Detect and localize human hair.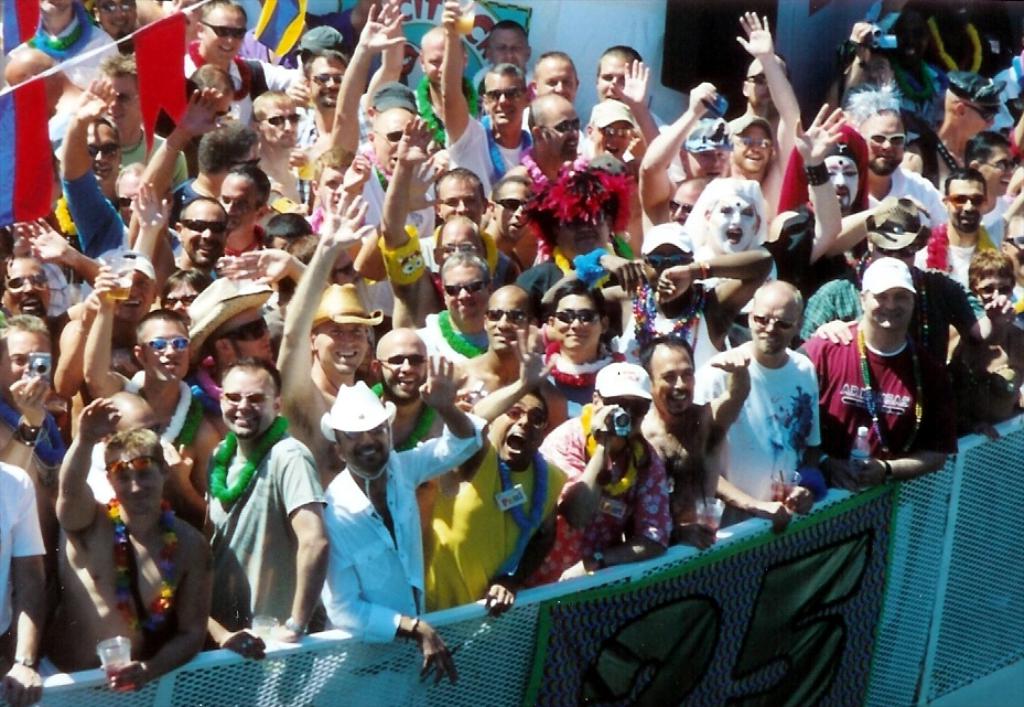
Localized at 488/171/528/201.
